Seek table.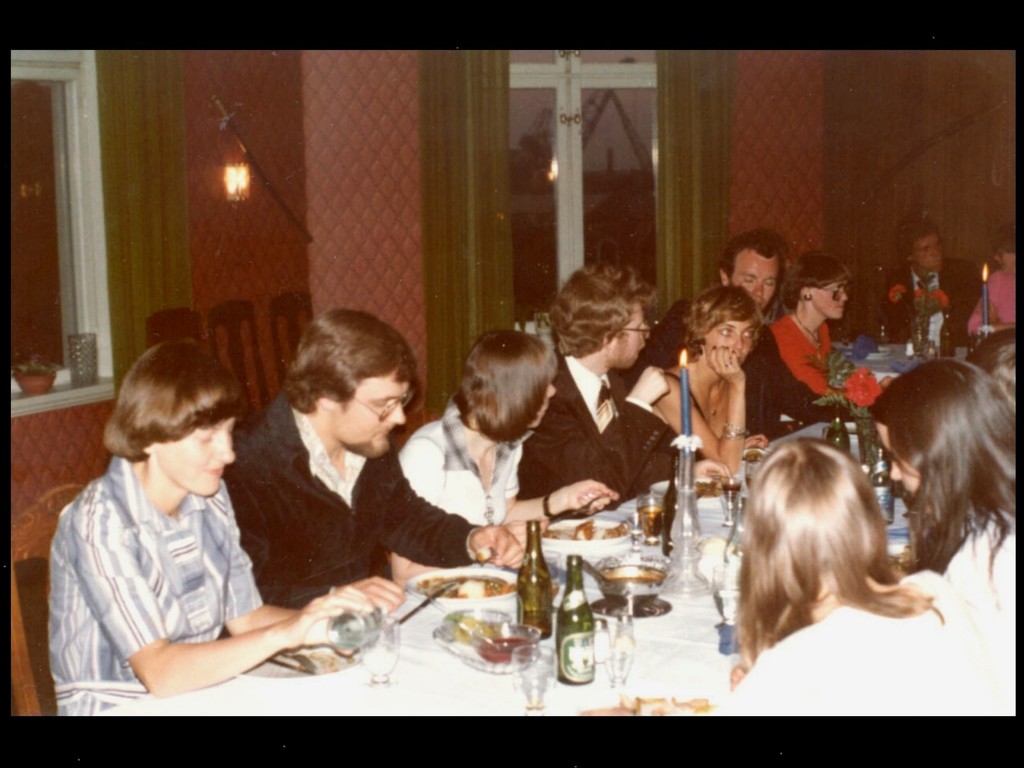
rect(63, 432, 938, 729).
